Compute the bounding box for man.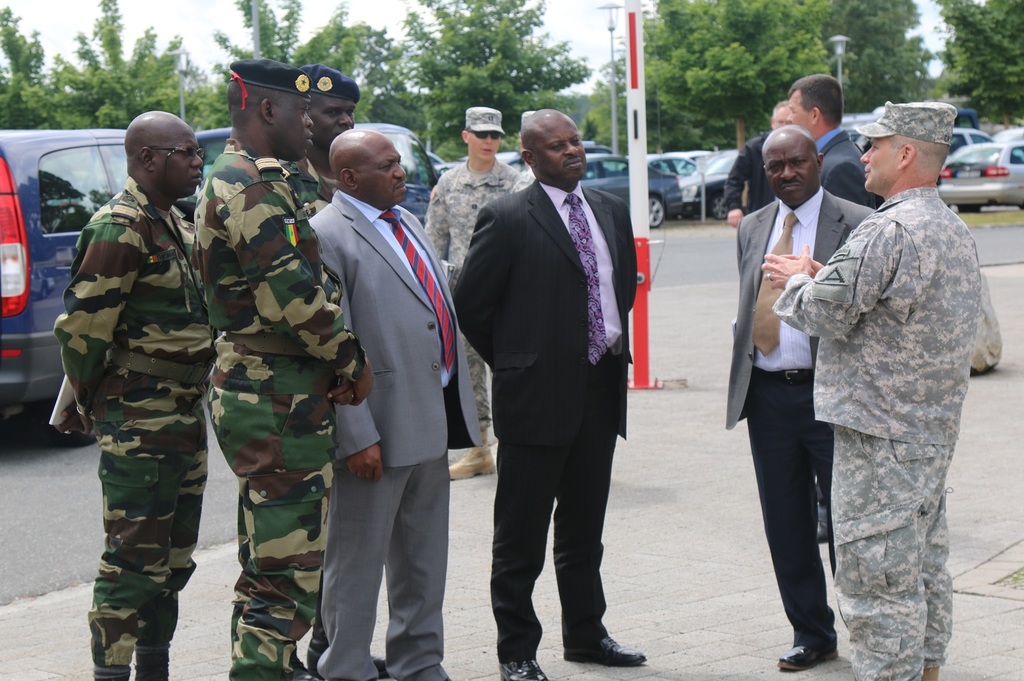
bbox=[727, 125, 875, 676].
